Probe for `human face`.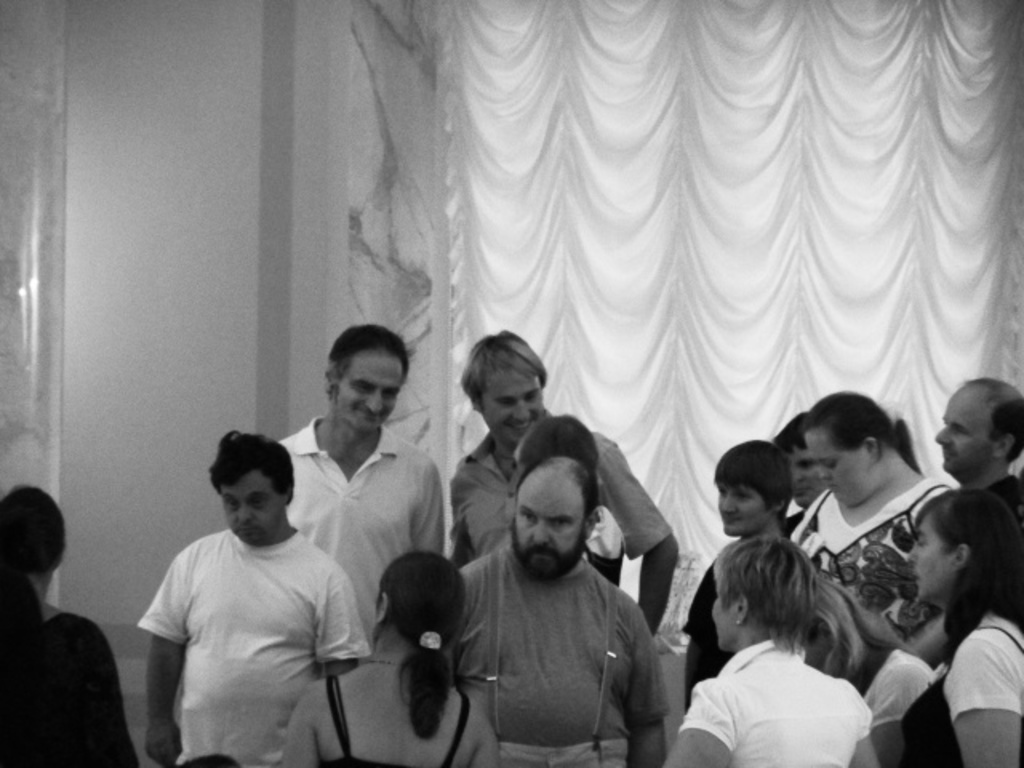
Probe result: (218, 475, 285, 544).
